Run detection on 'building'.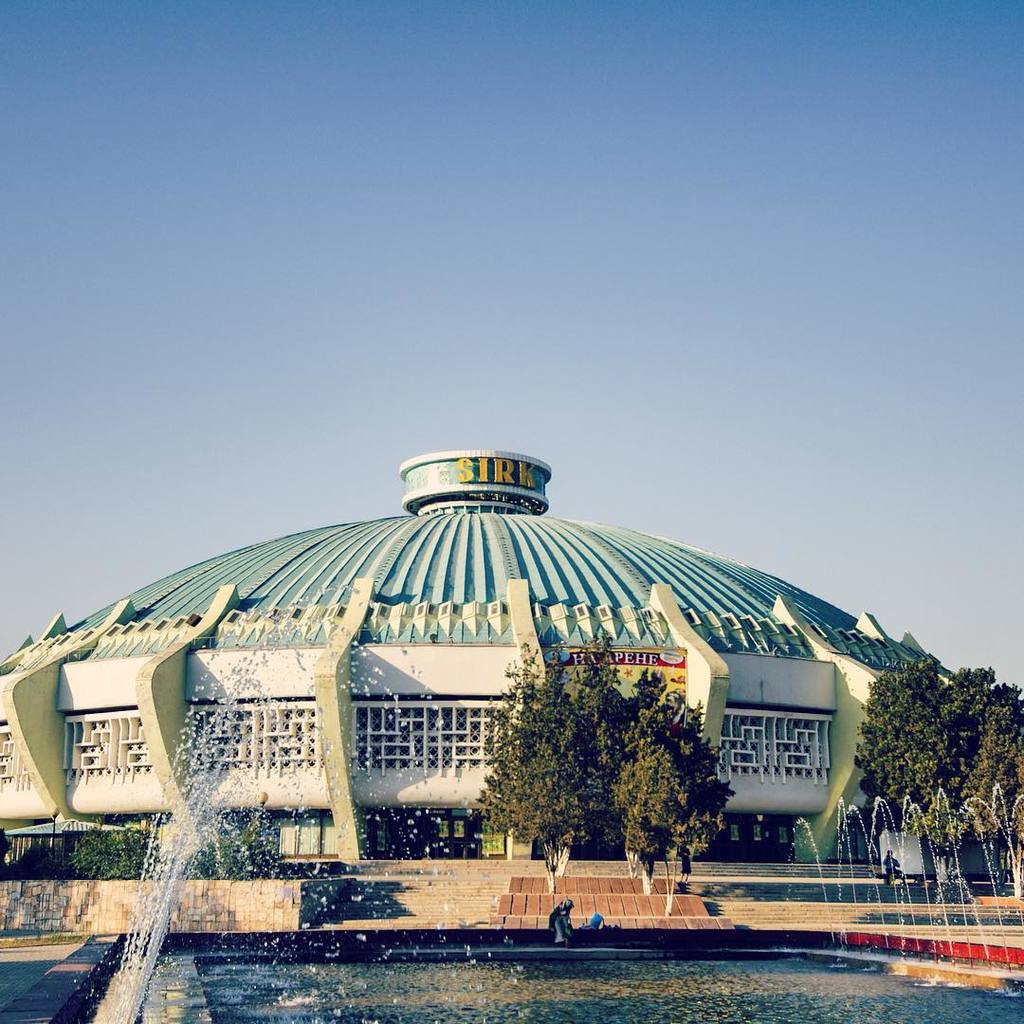
Result: 0 441 957 865.
